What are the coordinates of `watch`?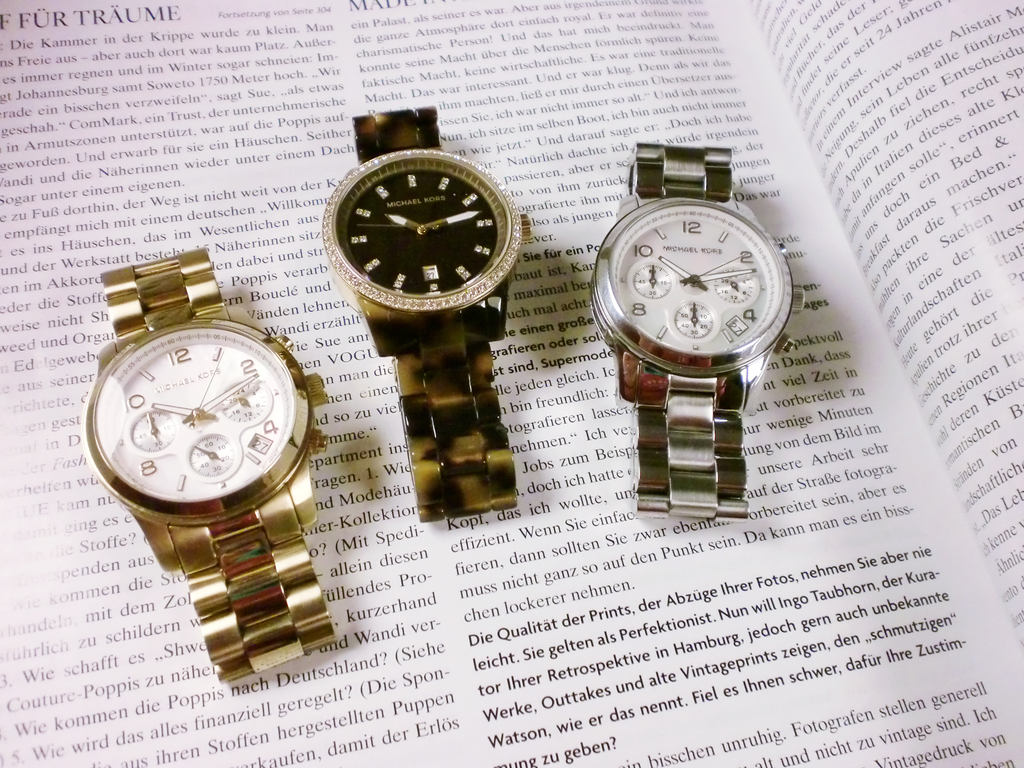
(left=320, top=107, right=535, bottom=527).
